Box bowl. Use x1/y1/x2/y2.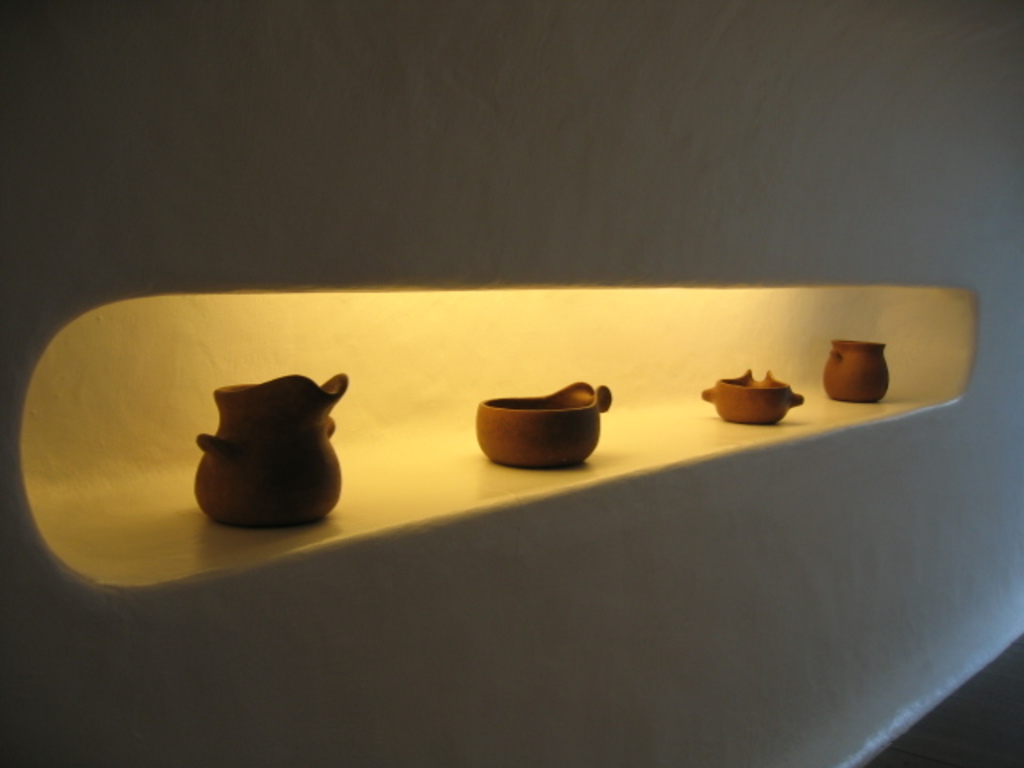
475/381/613/469.
